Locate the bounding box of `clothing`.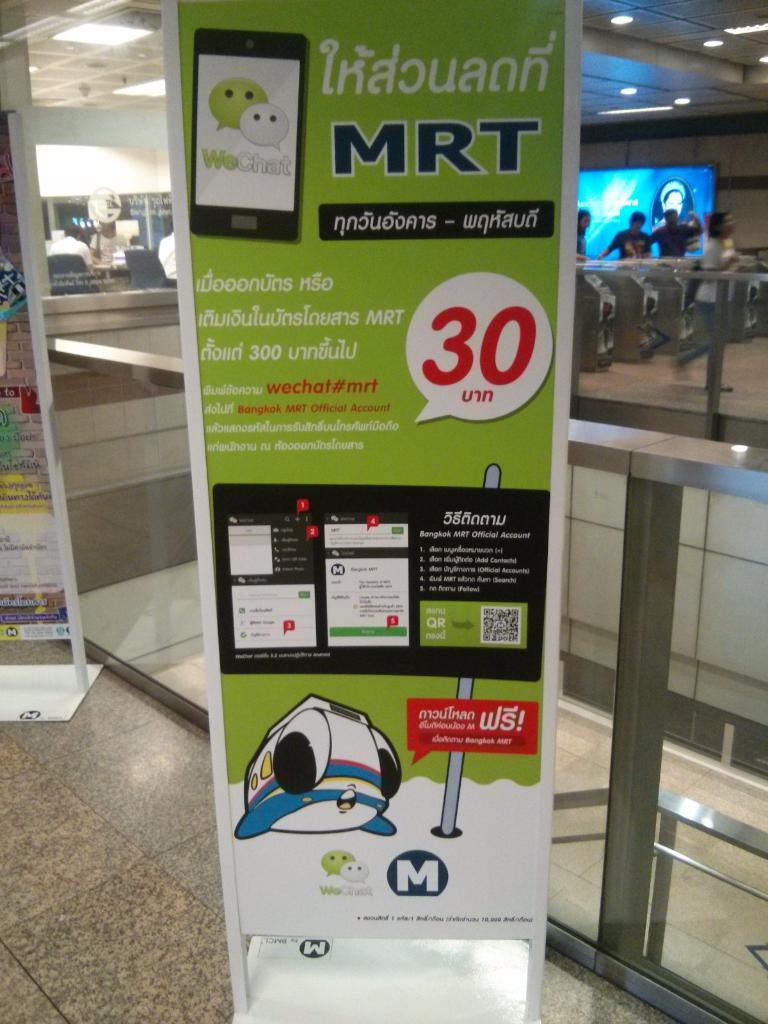
Bounding box: left=573, top=225, right=591, bottom=267.
